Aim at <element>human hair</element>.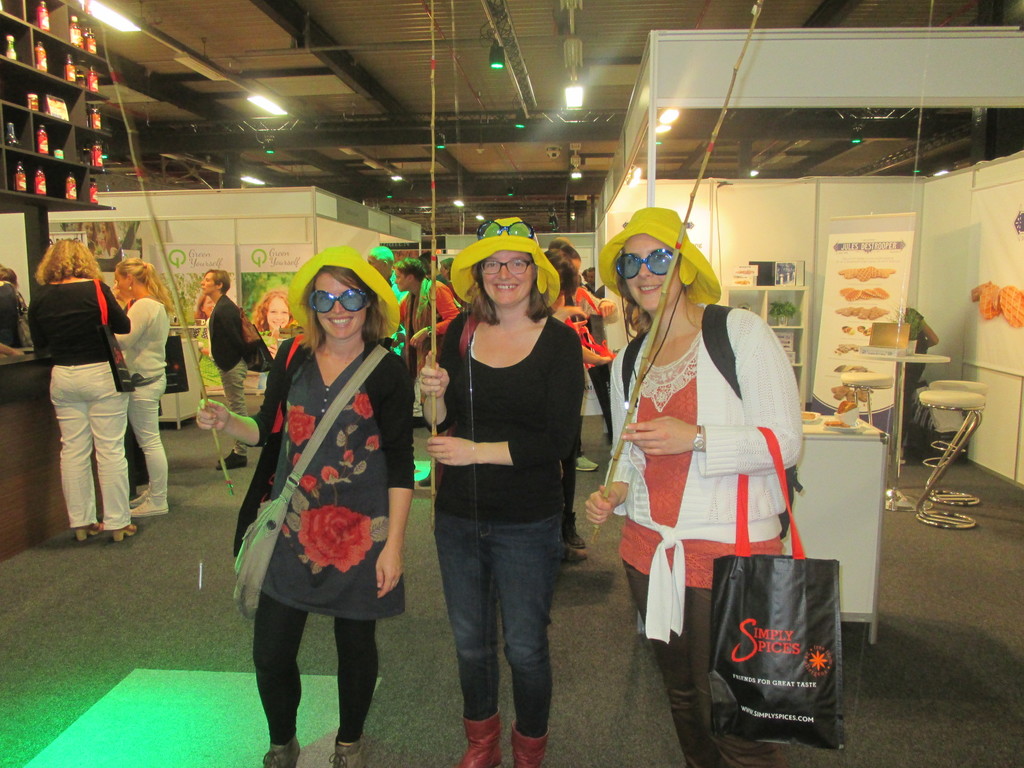
Aimed at Rect(393, 257, 426, 276).
